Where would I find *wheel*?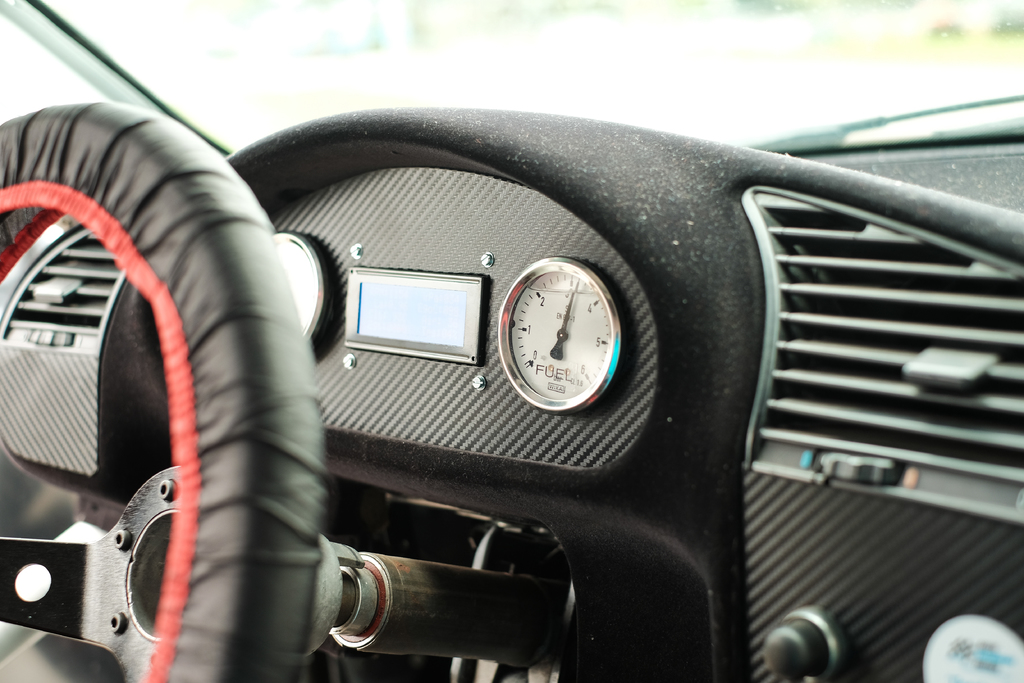
At pyautogui.locateOnScreen(30, 138, 281, 646).
